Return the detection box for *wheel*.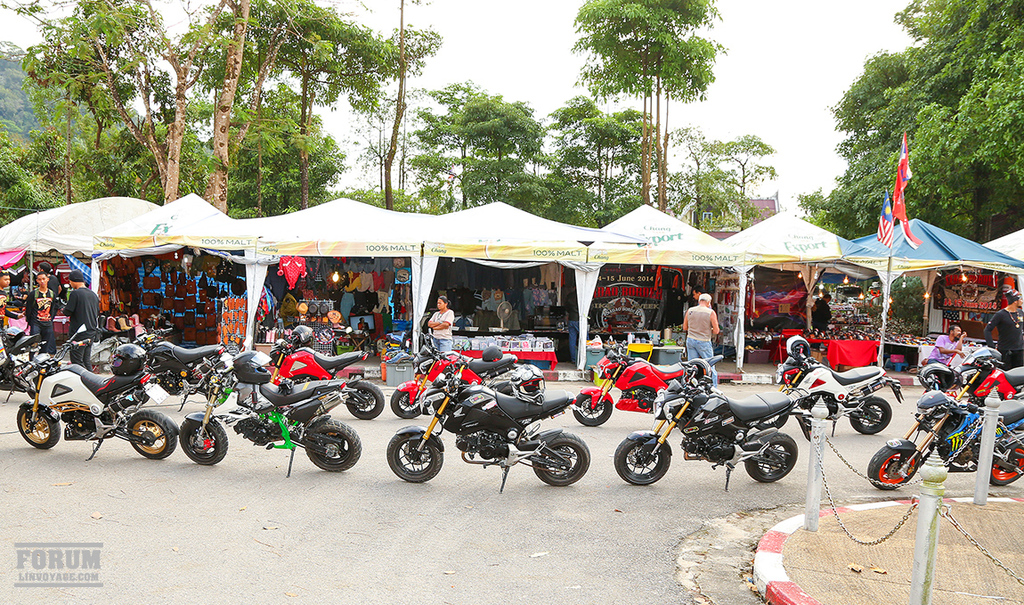
region(754, 414, 787, 429).
